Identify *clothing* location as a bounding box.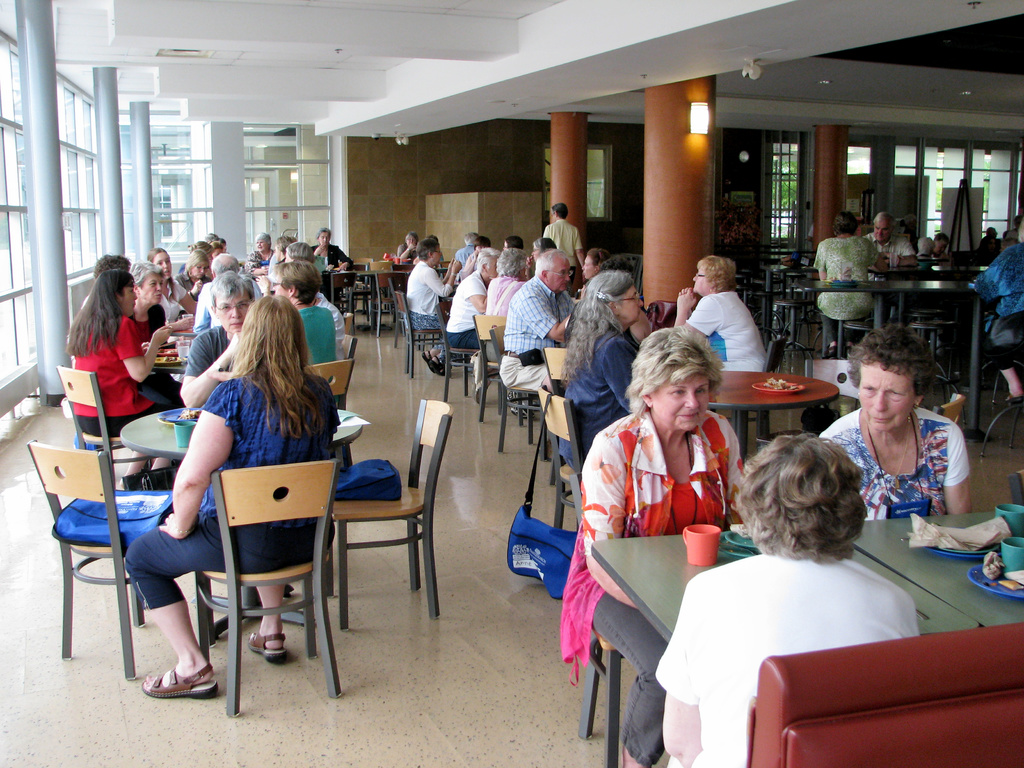
rect(812, 236, 879, 345).
